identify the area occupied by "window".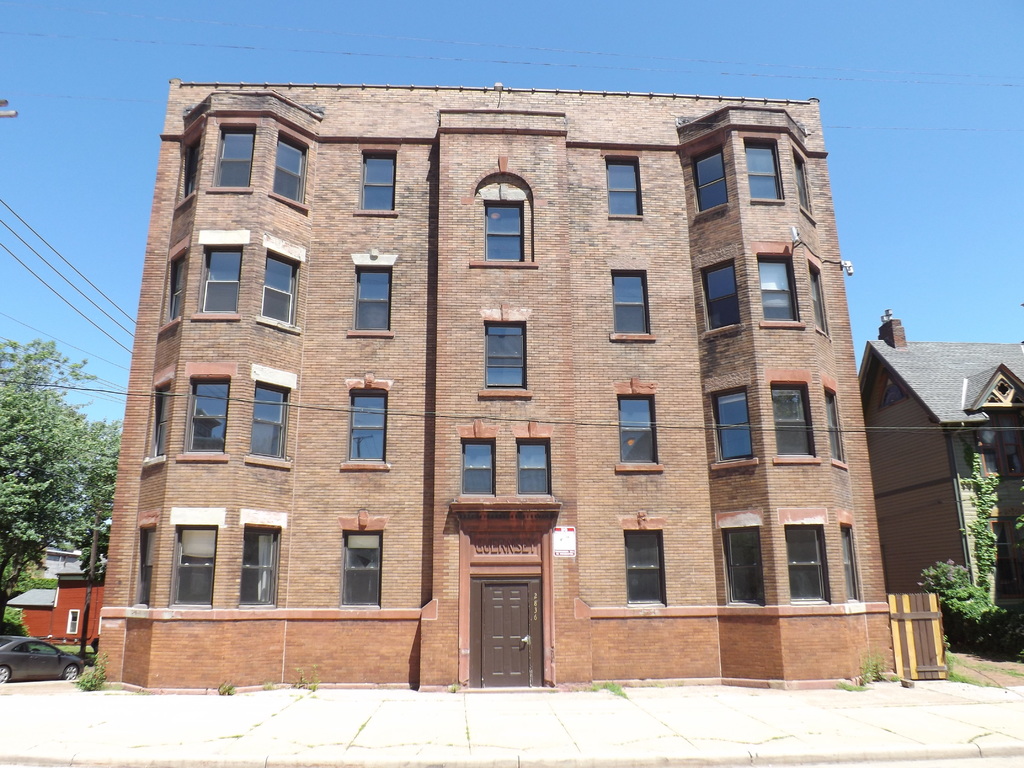
Area: x1=136, y1=520, x2=149, y2=610.
